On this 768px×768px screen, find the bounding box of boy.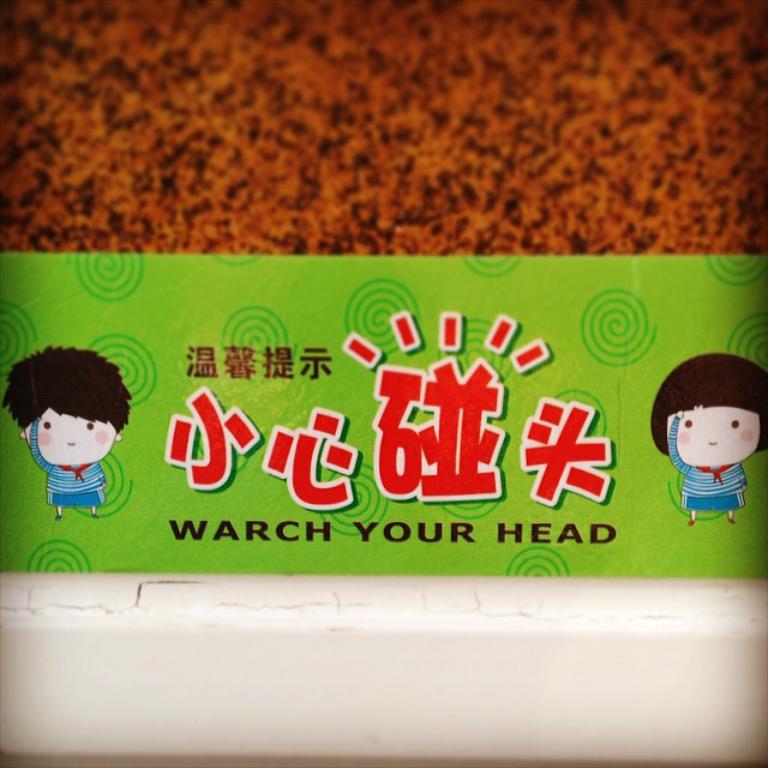
Bounding box: pyautogui.locateOnScreen(0, 338, 134, 522).
